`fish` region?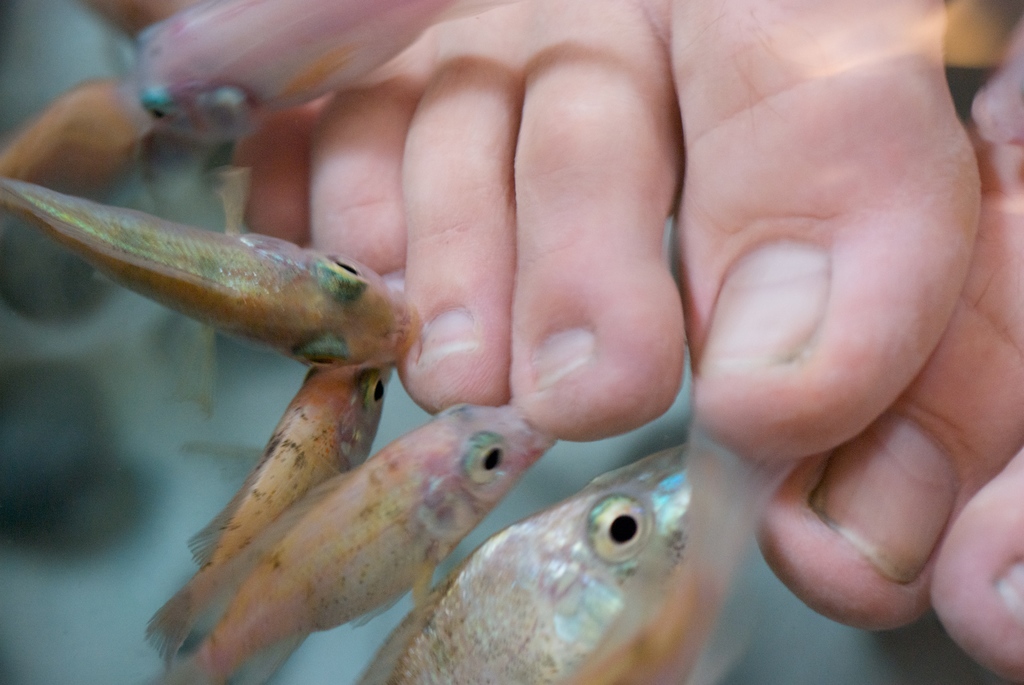
3:87:172:199
